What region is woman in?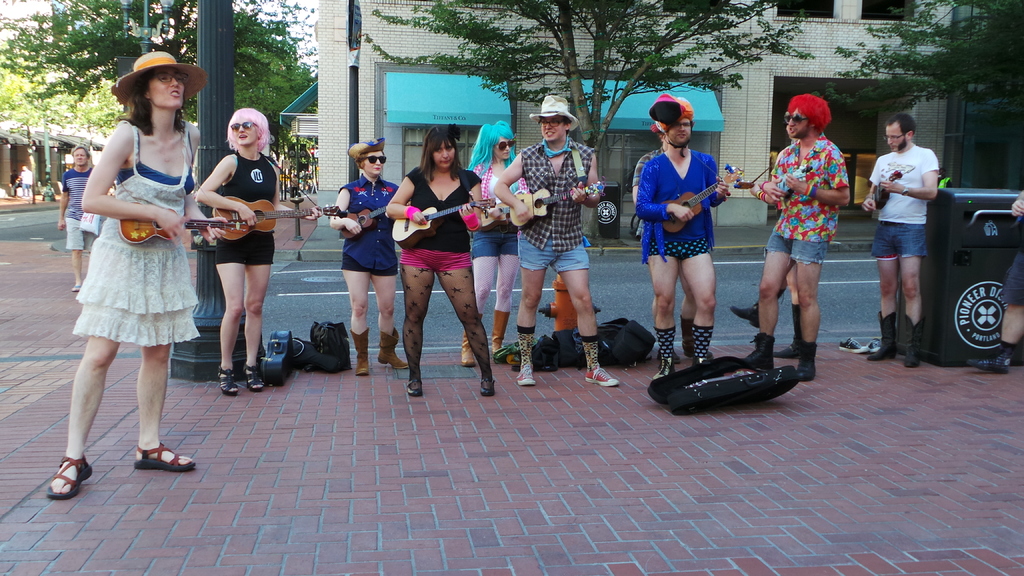
[x1=45, y1=51, x2=230, y2=507].
